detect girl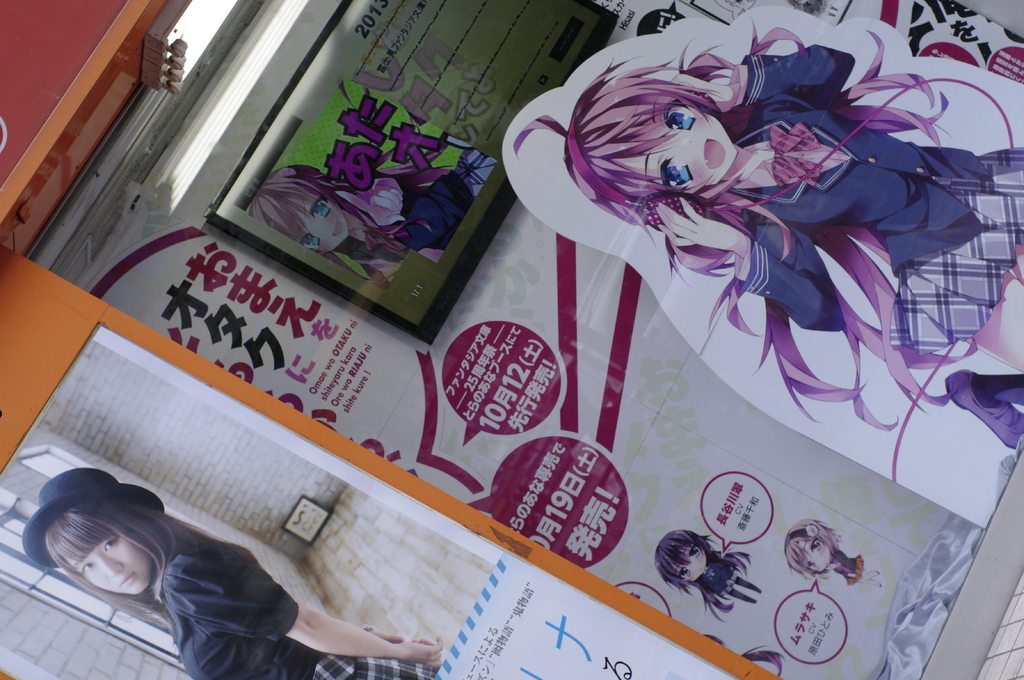
<box>20,468,441,679</box>
